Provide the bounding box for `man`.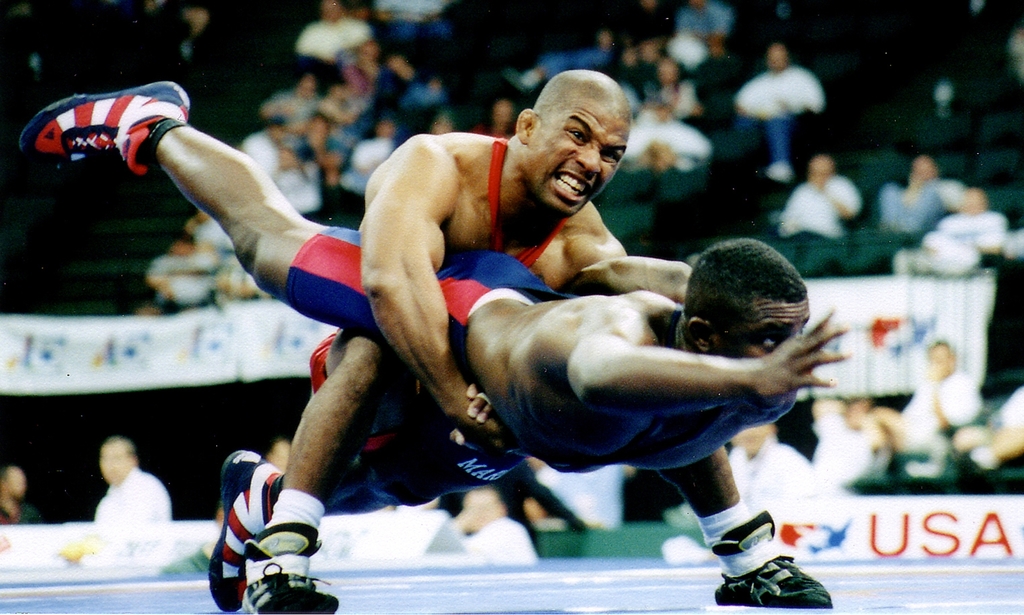
x1=892 y1=336 x2=985 y2=463.
